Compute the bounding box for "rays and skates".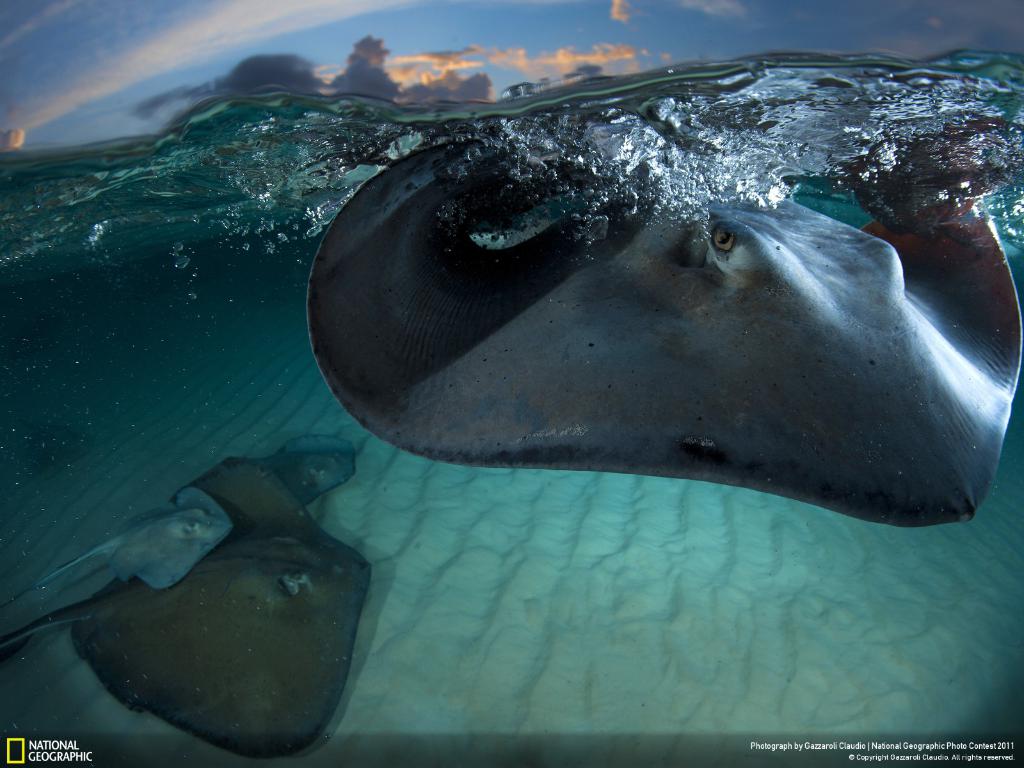
box(307, 134, 1023, 529).
